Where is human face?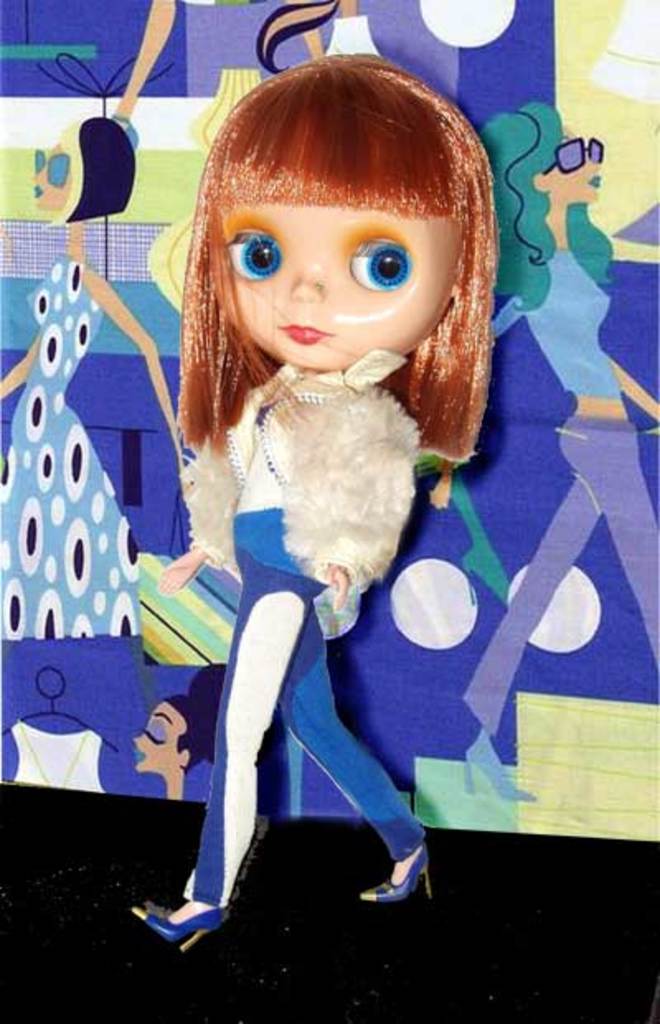
25,134,76,211.
